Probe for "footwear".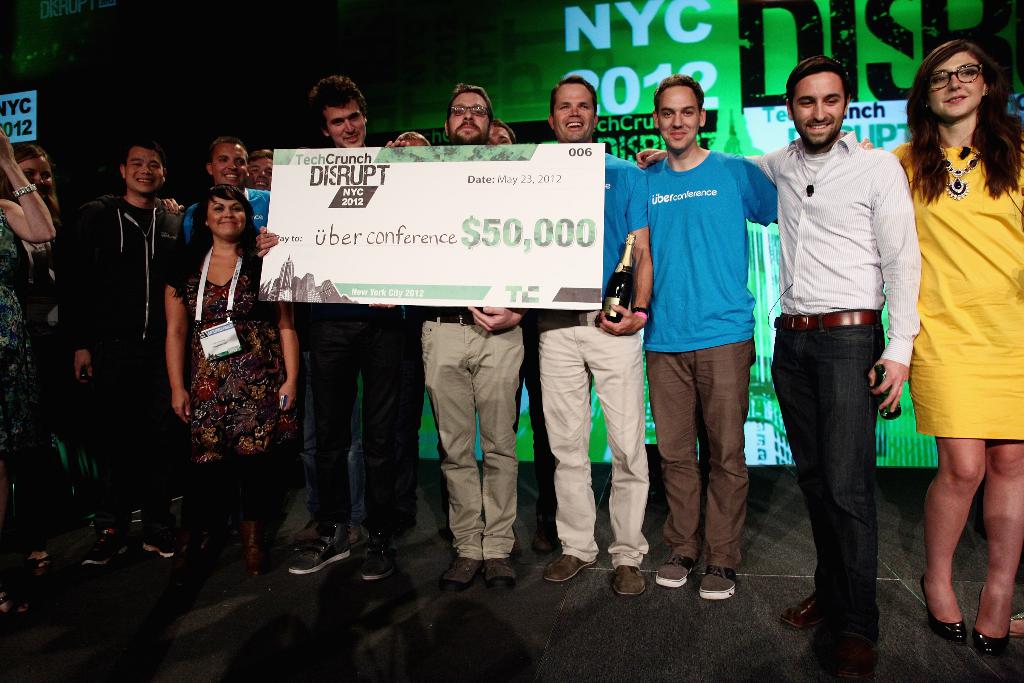
Probe result: bbox=[778, 593, 829, 630].
